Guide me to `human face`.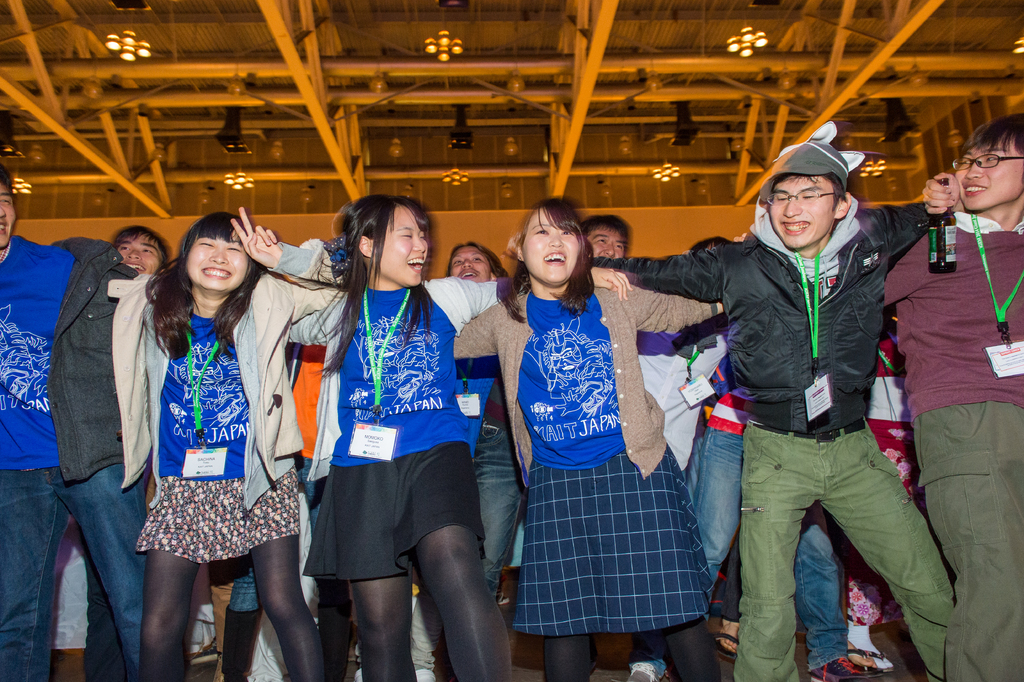
Guidance: bbox(374, 202, 428, 286).
